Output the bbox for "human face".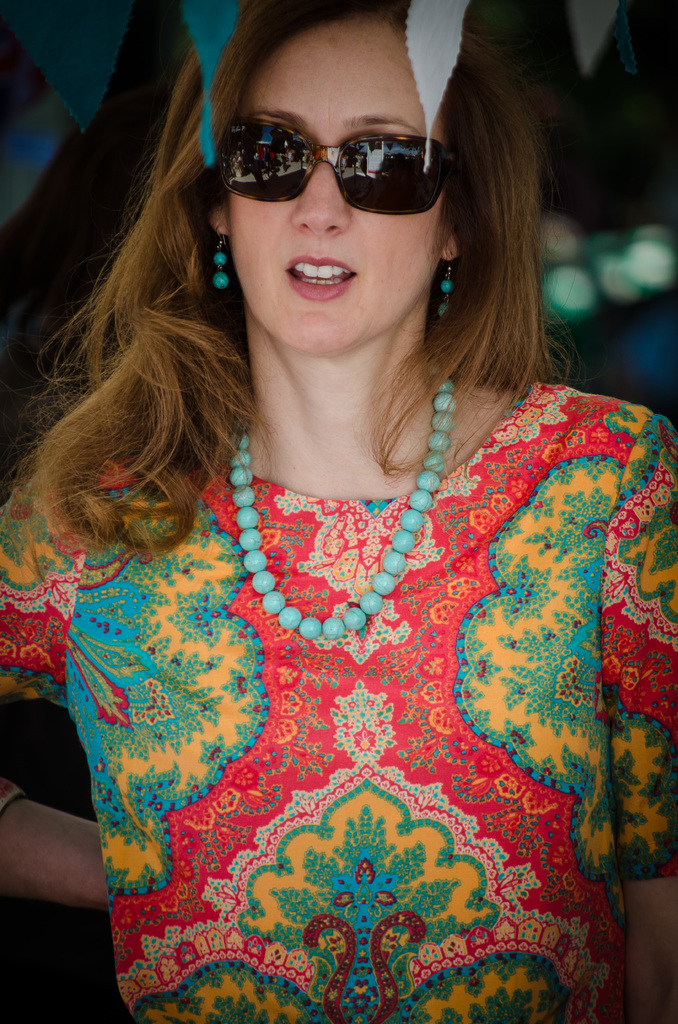
x1=223 y1=12 x2=448 y2=351.
